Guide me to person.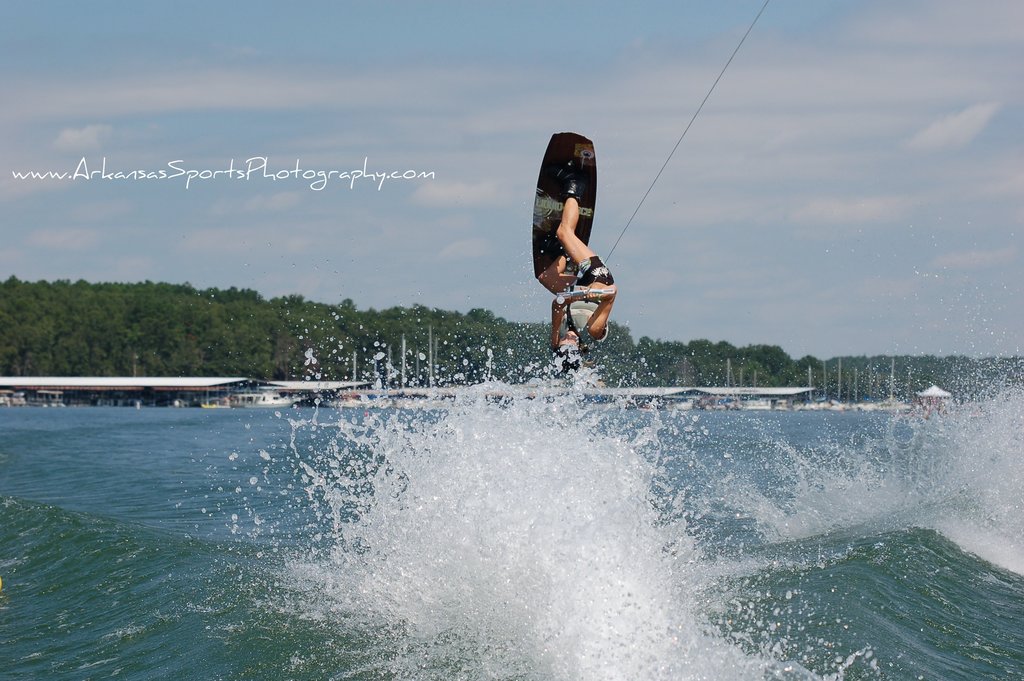
Guidance: [x1=544, y1=202, x2=619, y2=364].
